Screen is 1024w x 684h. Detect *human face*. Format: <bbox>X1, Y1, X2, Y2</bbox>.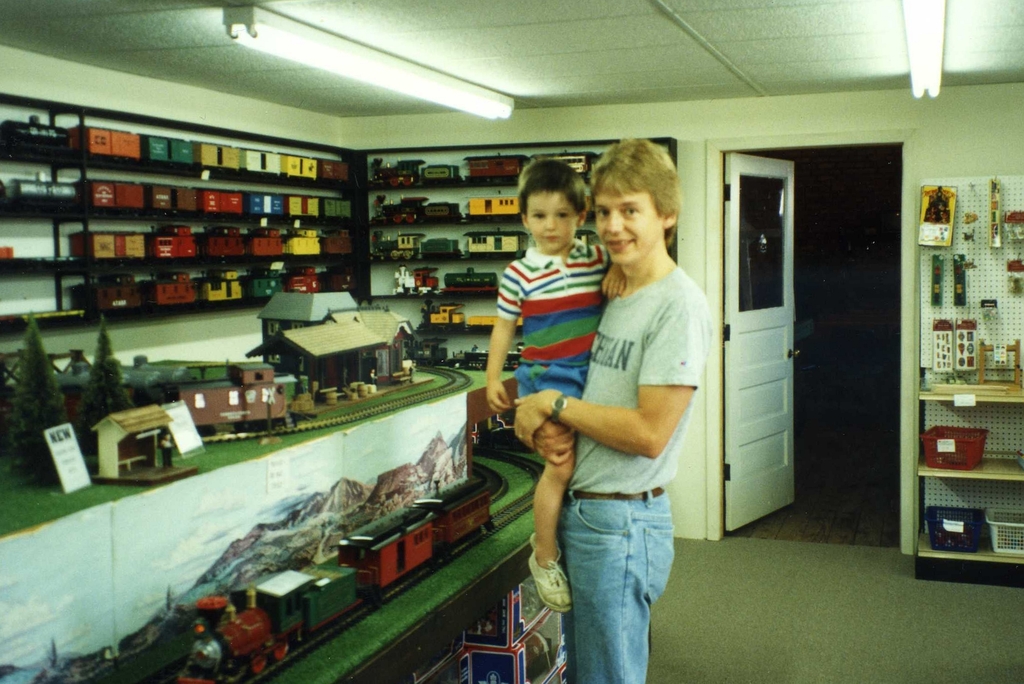
<bbox>592, 193, 657, 267</bbox>.
